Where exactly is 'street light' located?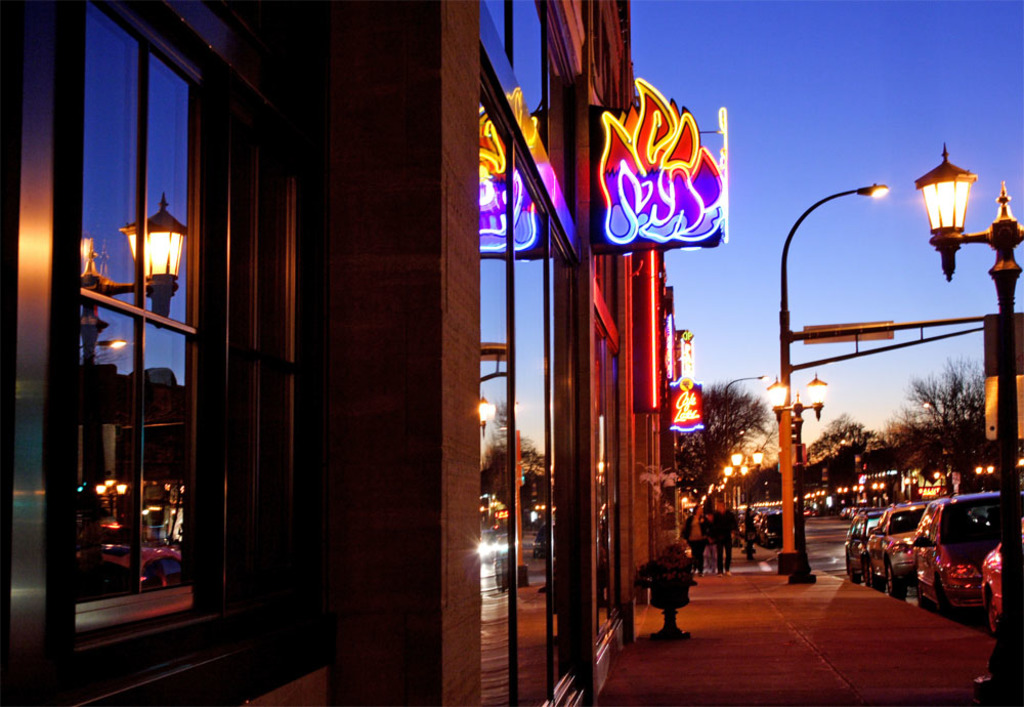
Its bounding box is [908,139,1023,706].
